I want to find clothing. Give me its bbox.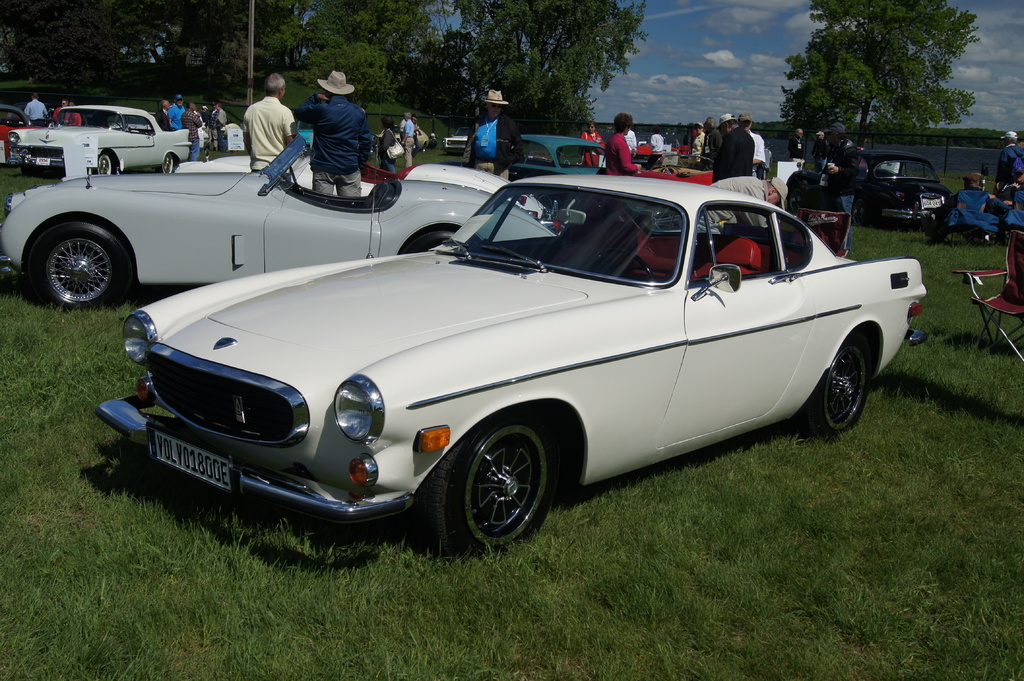
{"x1": 244, "y1": 95, "x2": 298, "y2": 168}.
